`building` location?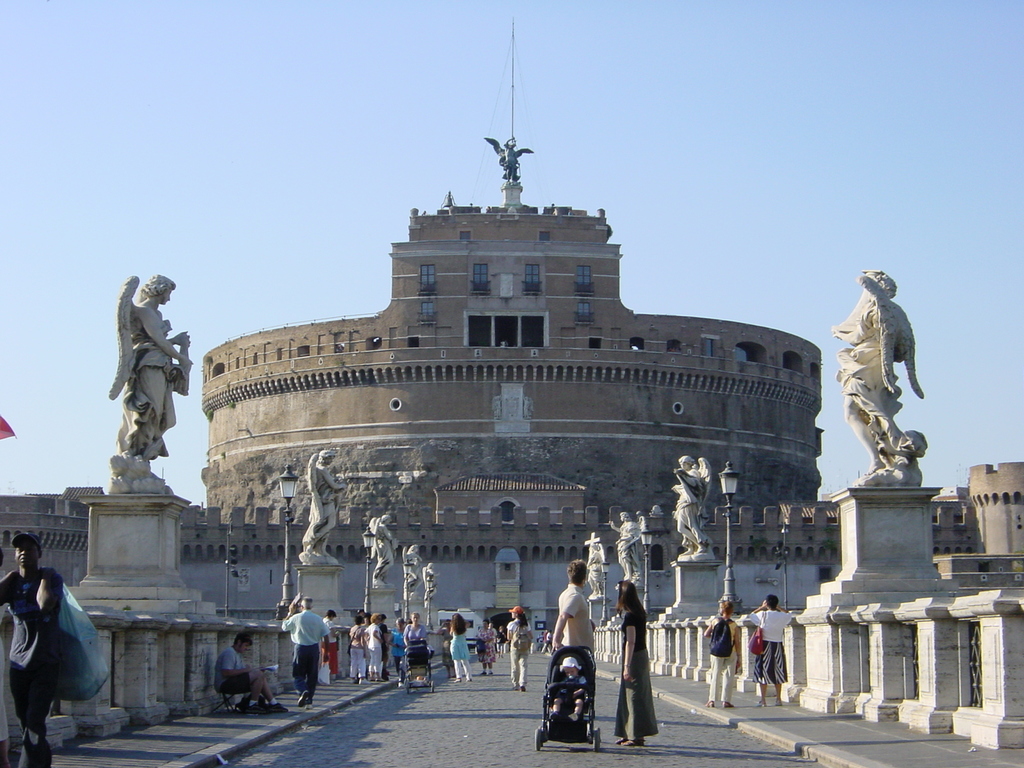
[191,136,828,552]
